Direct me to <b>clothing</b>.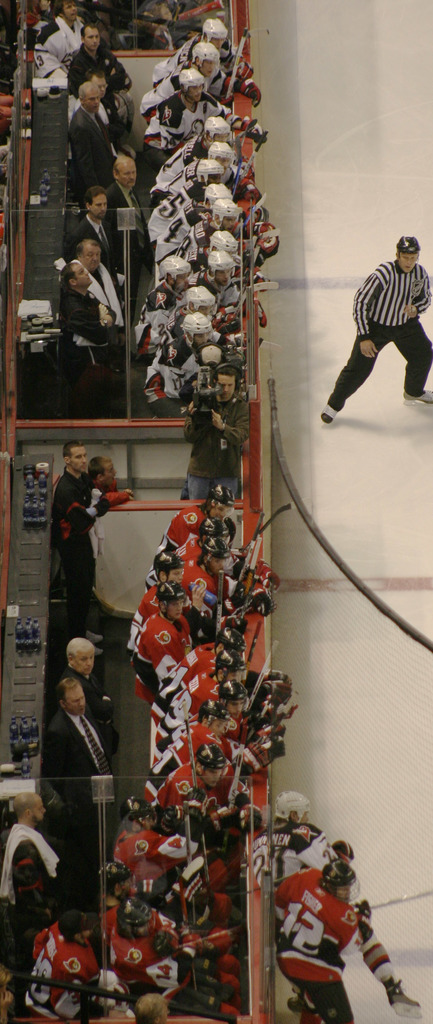
Direction: rect(155, 755, 221, 820).
